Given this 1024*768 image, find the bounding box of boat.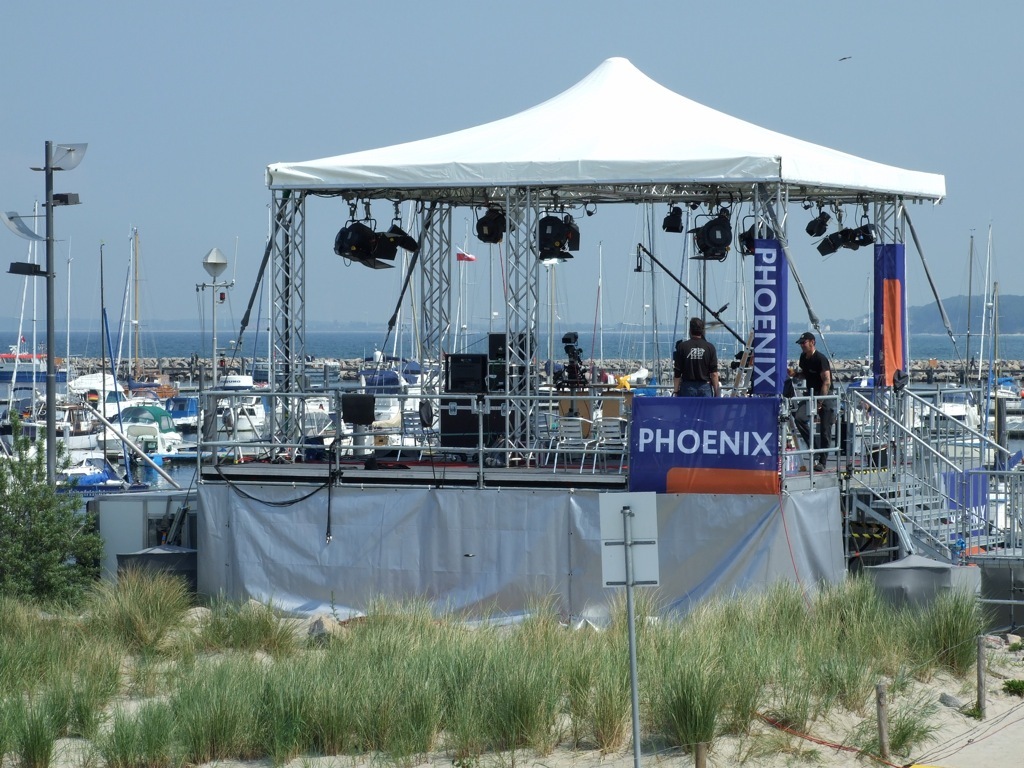
{"left": 396, "top": 367, "right": 428, "bottom": 429}.
